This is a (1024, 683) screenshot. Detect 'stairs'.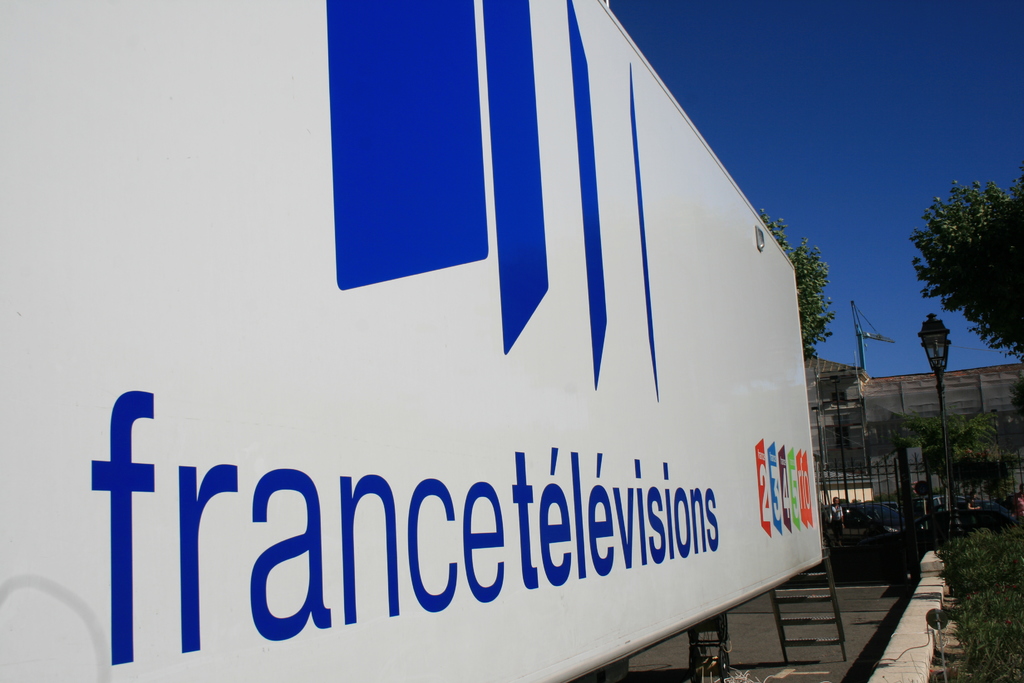
BBox(778, 563, 845, 660).
